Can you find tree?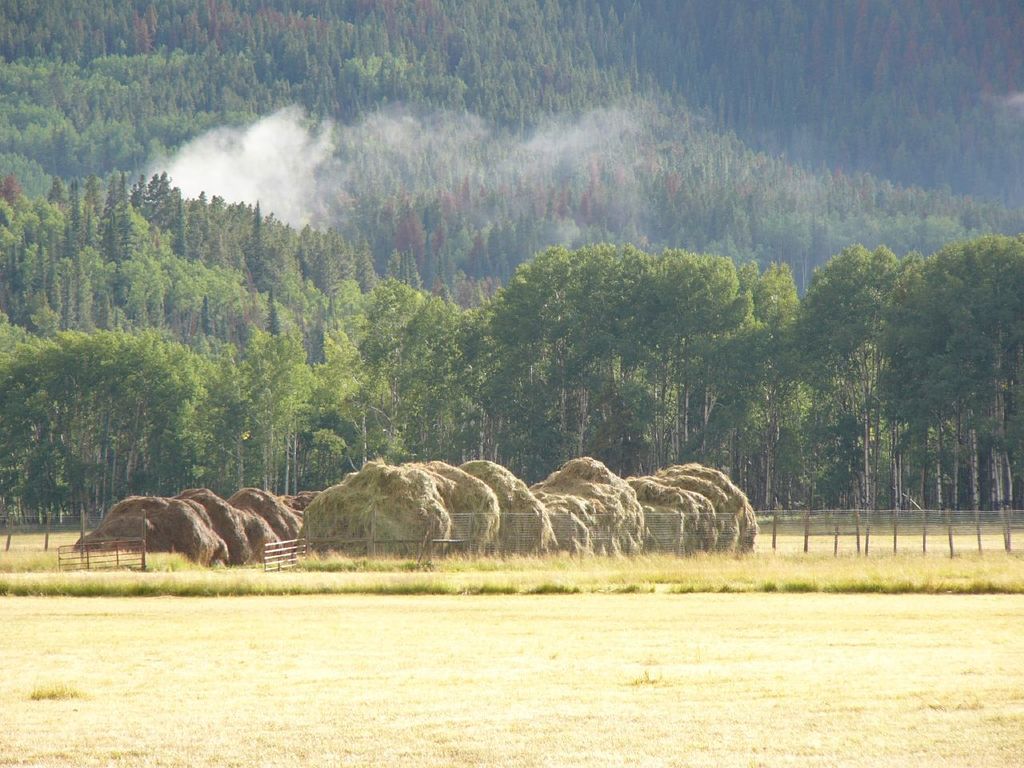
Yes, bounding box: left=79, top=330, right=217, bottom=535.
